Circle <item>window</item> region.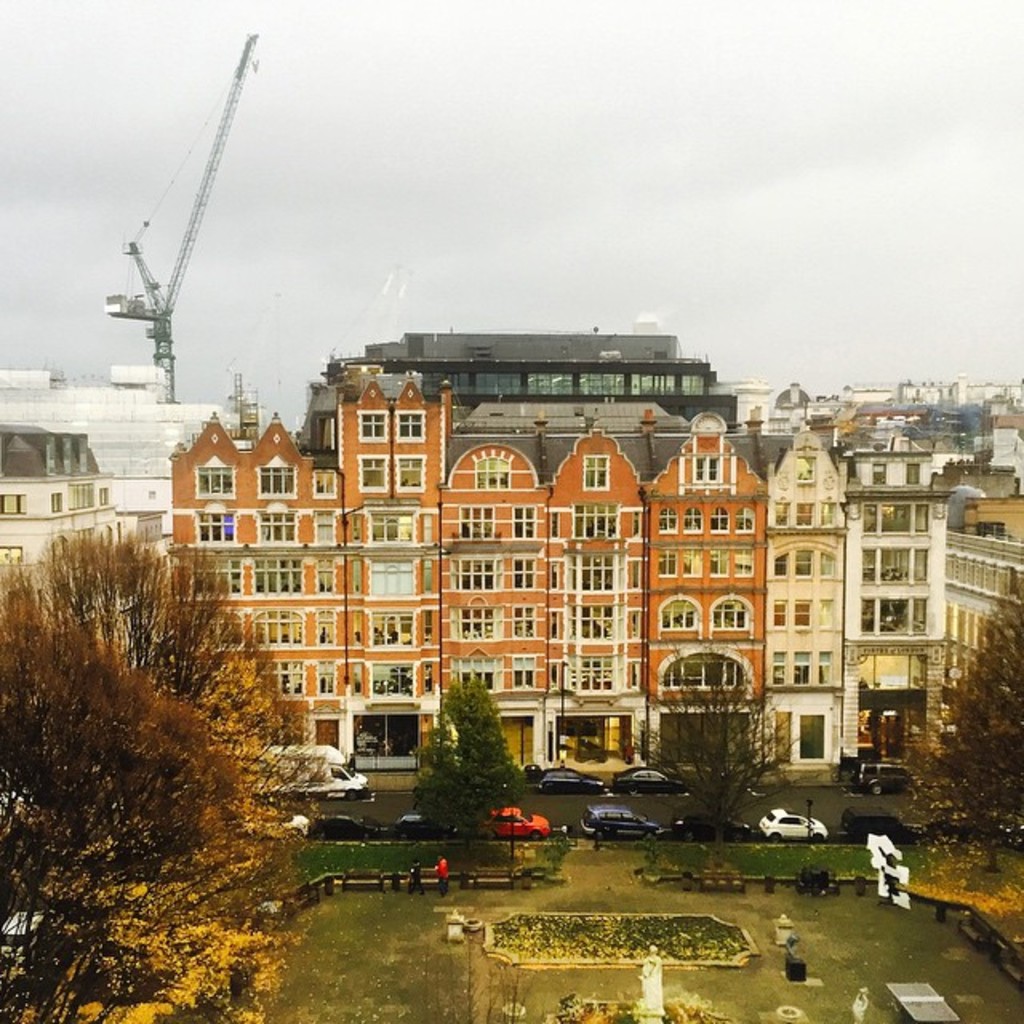
Region: [x1=259, y1=618, x2=304, y2=646].
